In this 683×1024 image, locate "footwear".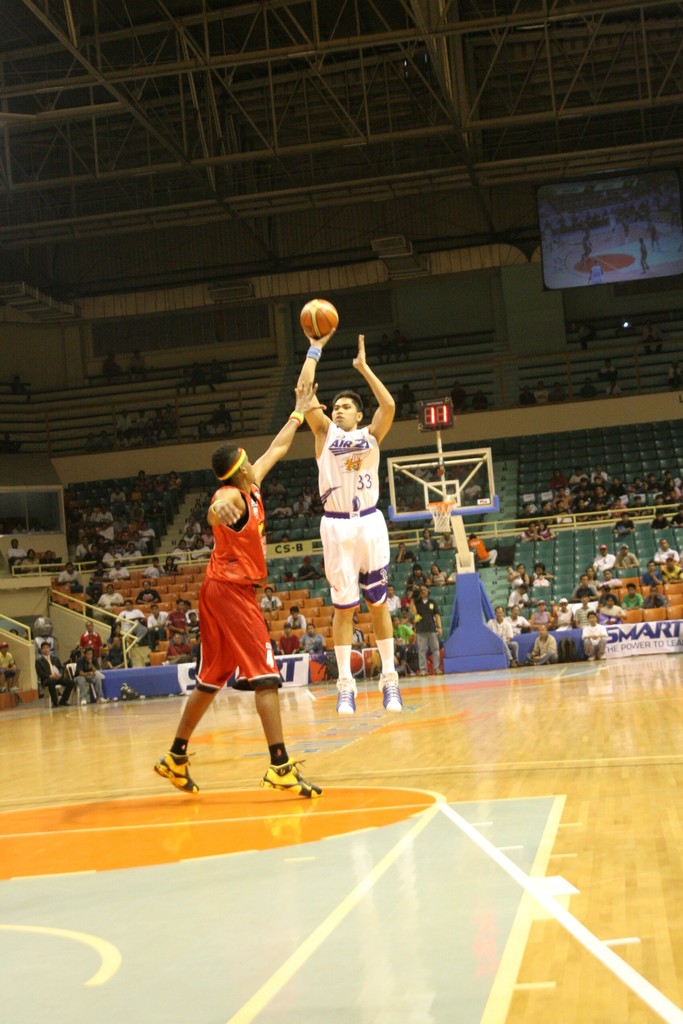
Bounding box: detection(148, 742, 195, 795).
